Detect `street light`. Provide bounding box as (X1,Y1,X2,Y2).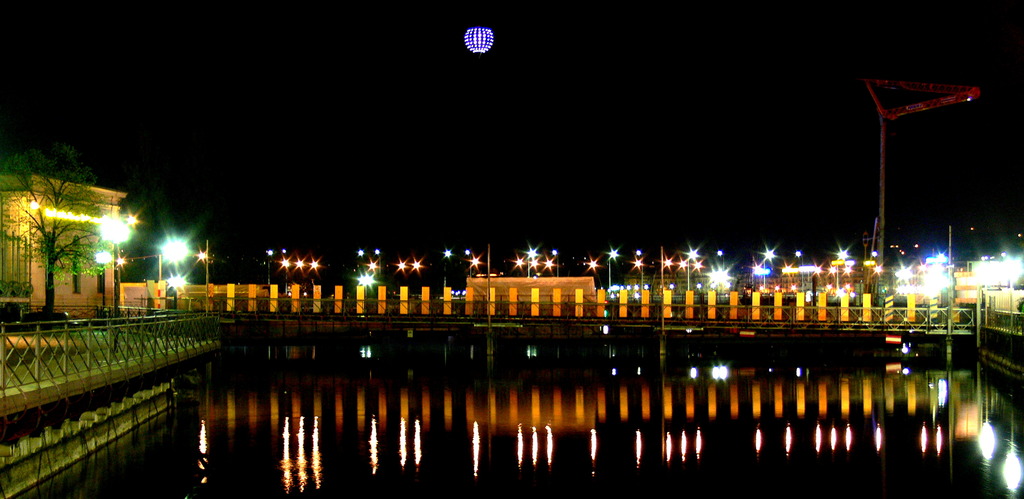
(467,256,483,283).
